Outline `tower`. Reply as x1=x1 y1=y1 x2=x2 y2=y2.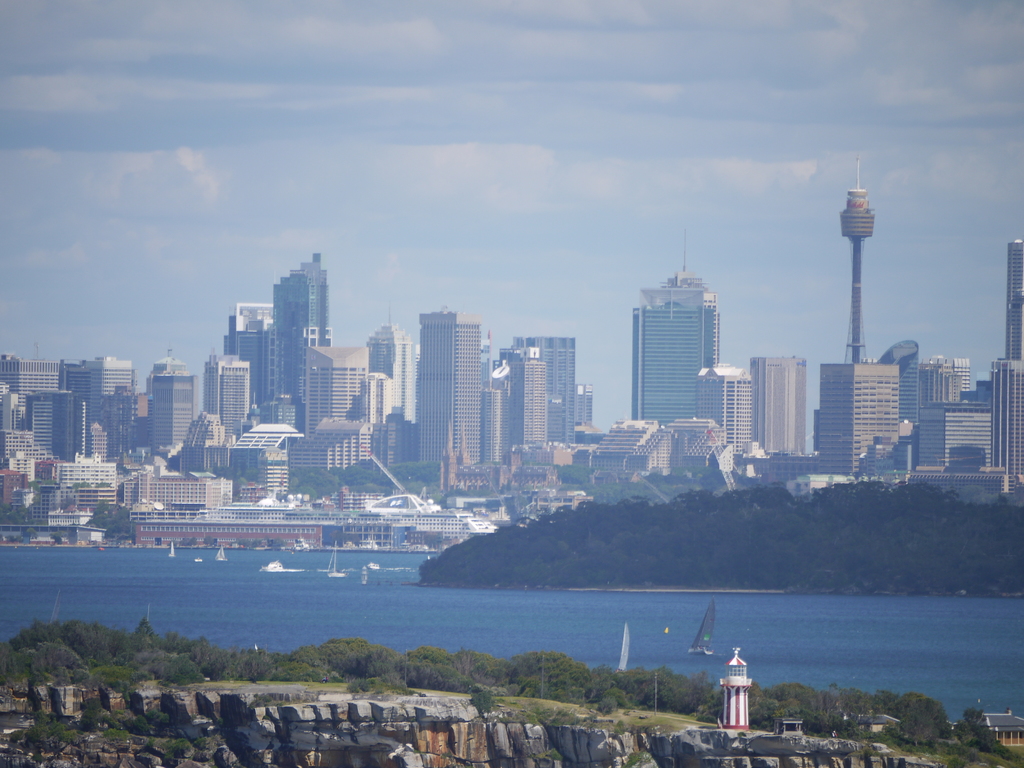
x1=503 y1=328 x2=580 y2=438.
